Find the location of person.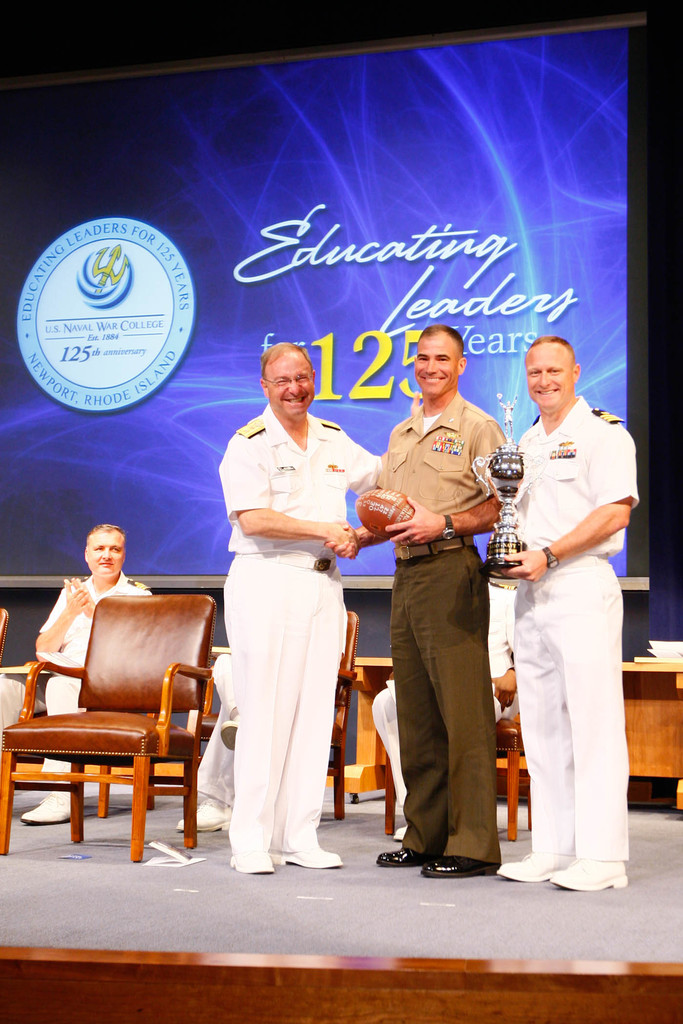
Location: detection(324, 319, 509, 879).
